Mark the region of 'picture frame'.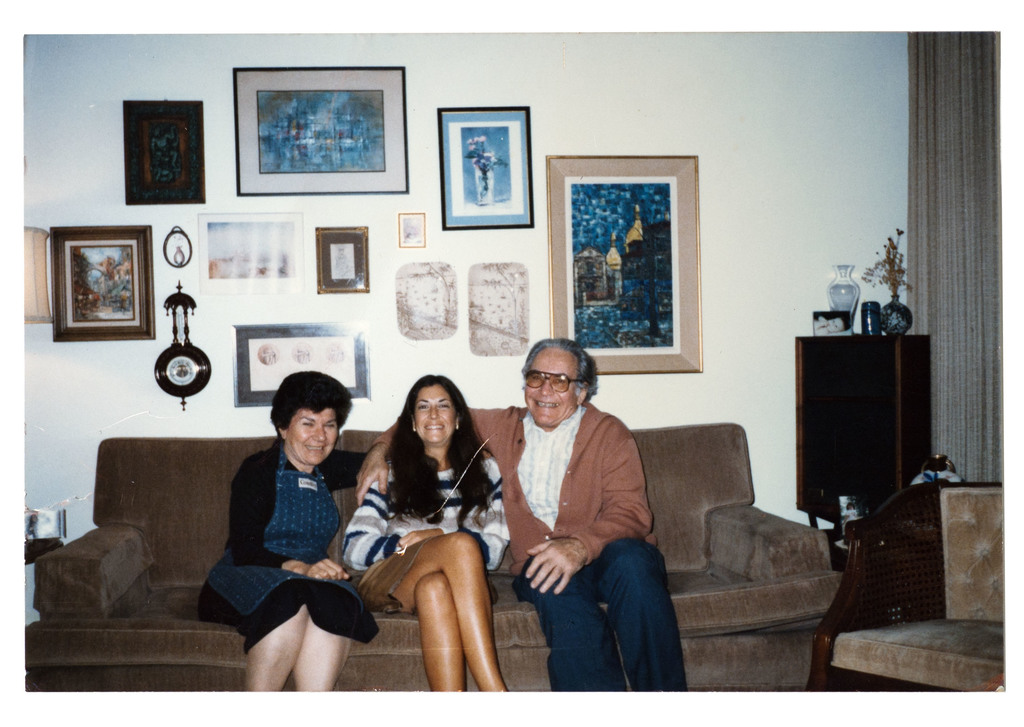
Region: x1=233 y1=317 x2=373 y2=407.
